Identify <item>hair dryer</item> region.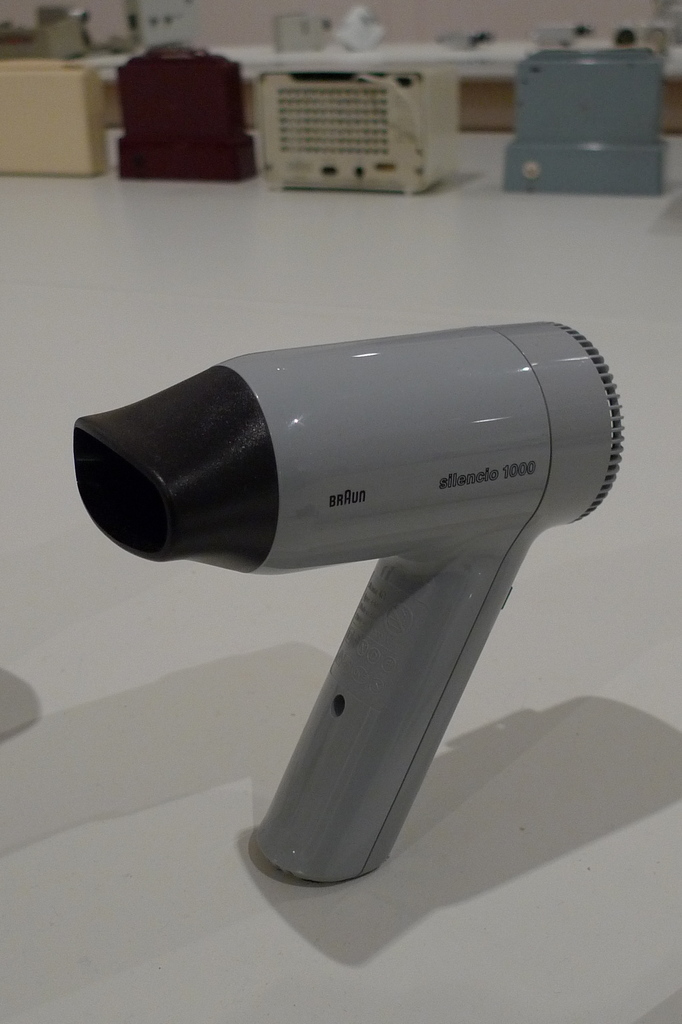
Region: (55,313,620,894).
